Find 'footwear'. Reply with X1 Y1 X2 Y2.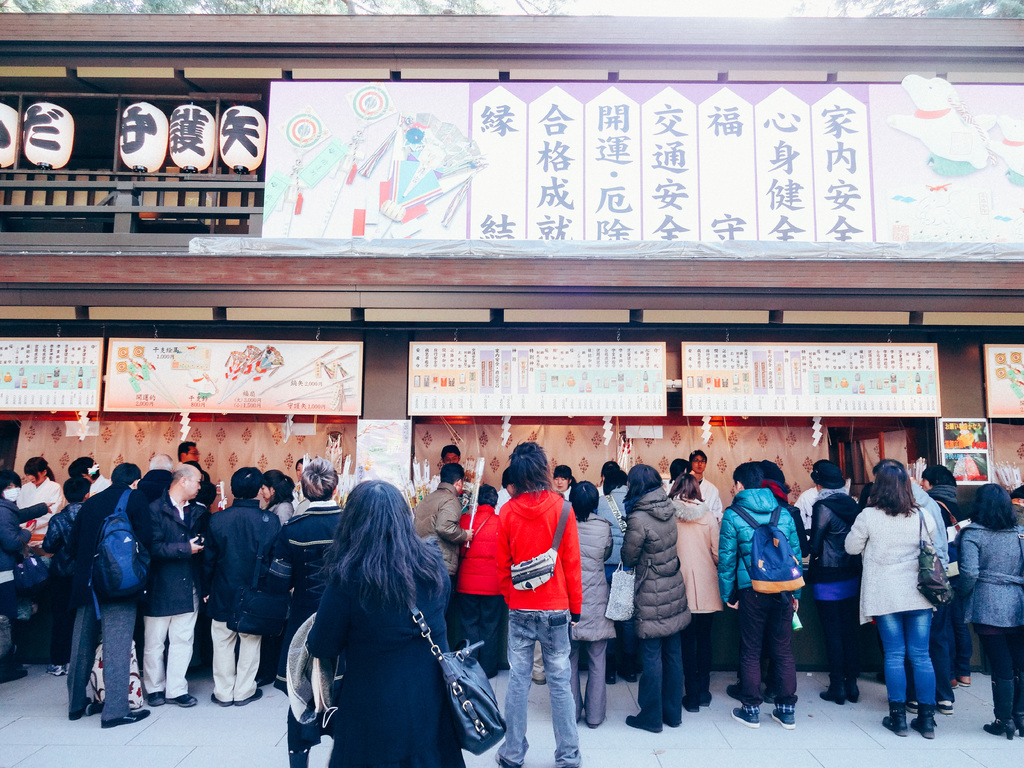
768 707 796 728.
